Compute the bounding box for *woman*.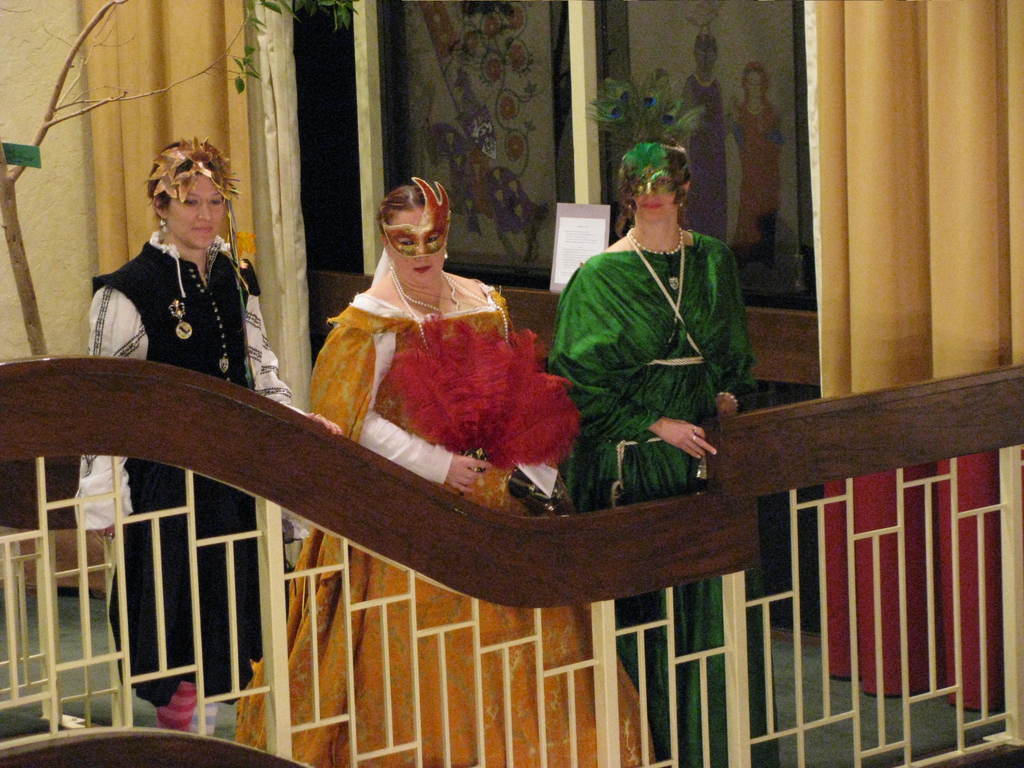
(86, 147, 269, 403).
